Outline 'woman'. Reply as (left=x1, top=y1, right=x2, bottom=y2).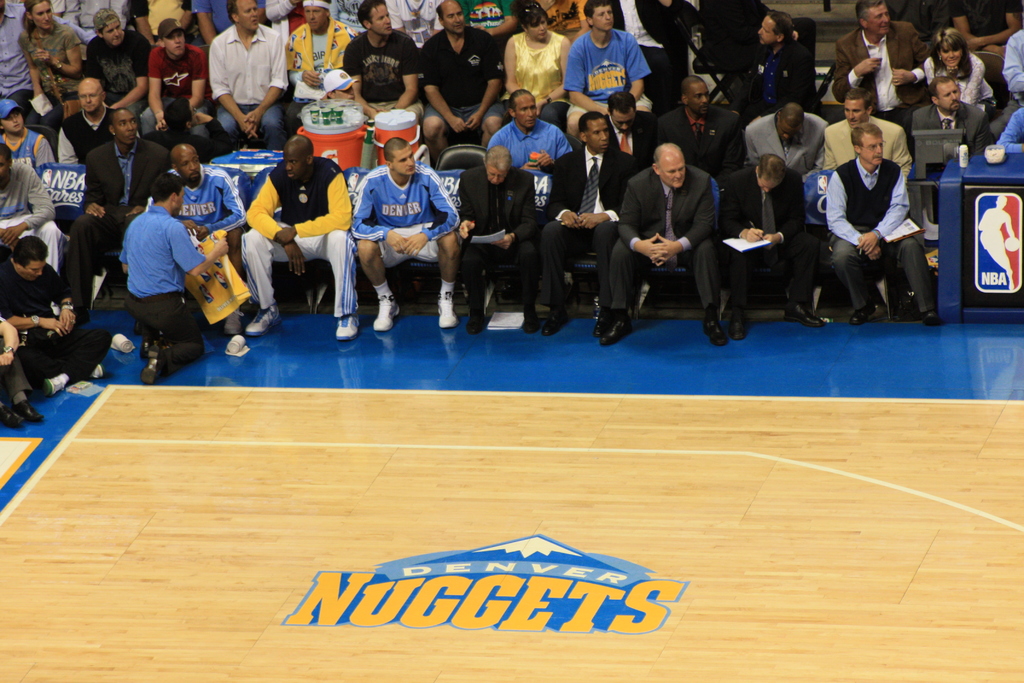
(left=500, top=0, right=572, bottom=133).
